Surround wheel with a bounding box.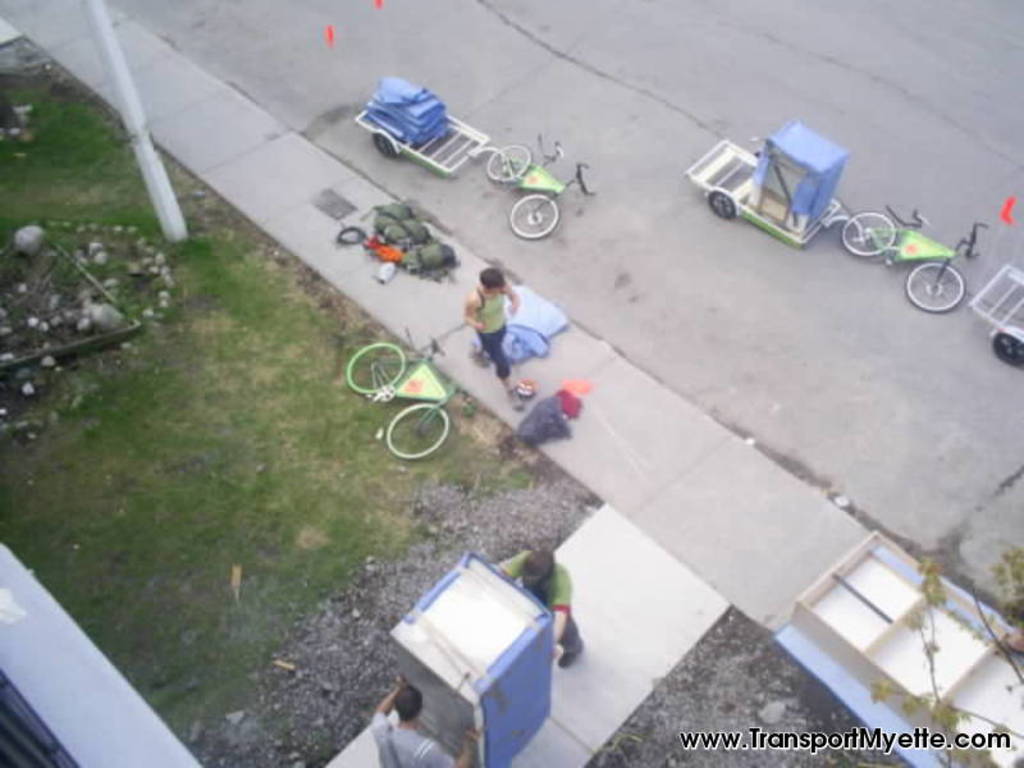
region(992, 335, 1023, 365).
